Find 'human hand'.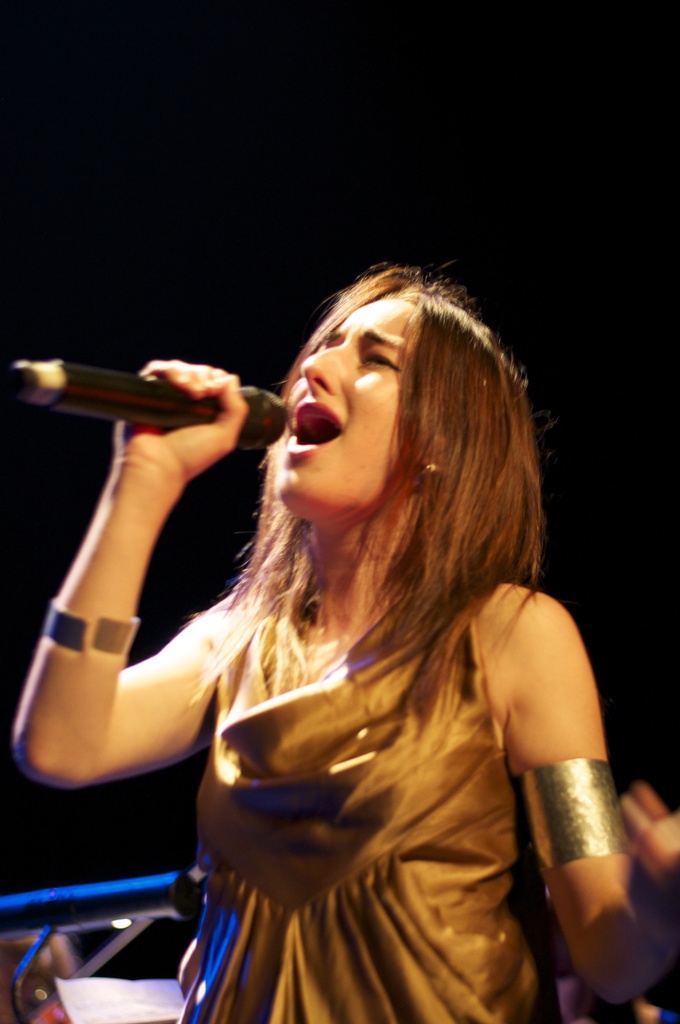
[left=6, top=342, right=241, bottom=827].
